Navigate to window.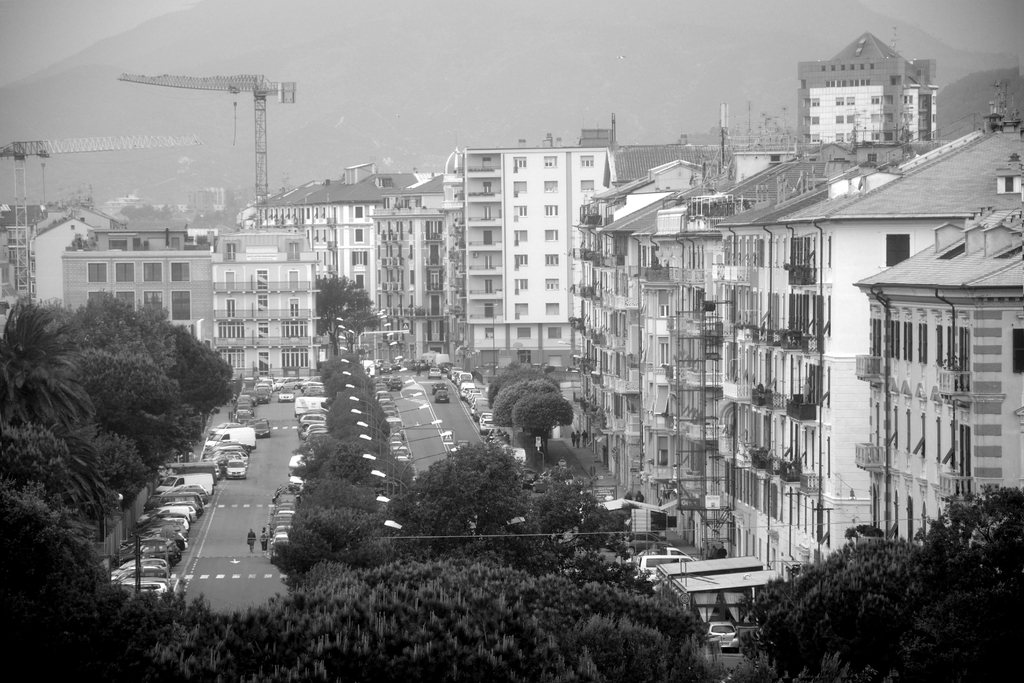
Navigation target: x1=388 y1=218 x2=391 y2=247.
